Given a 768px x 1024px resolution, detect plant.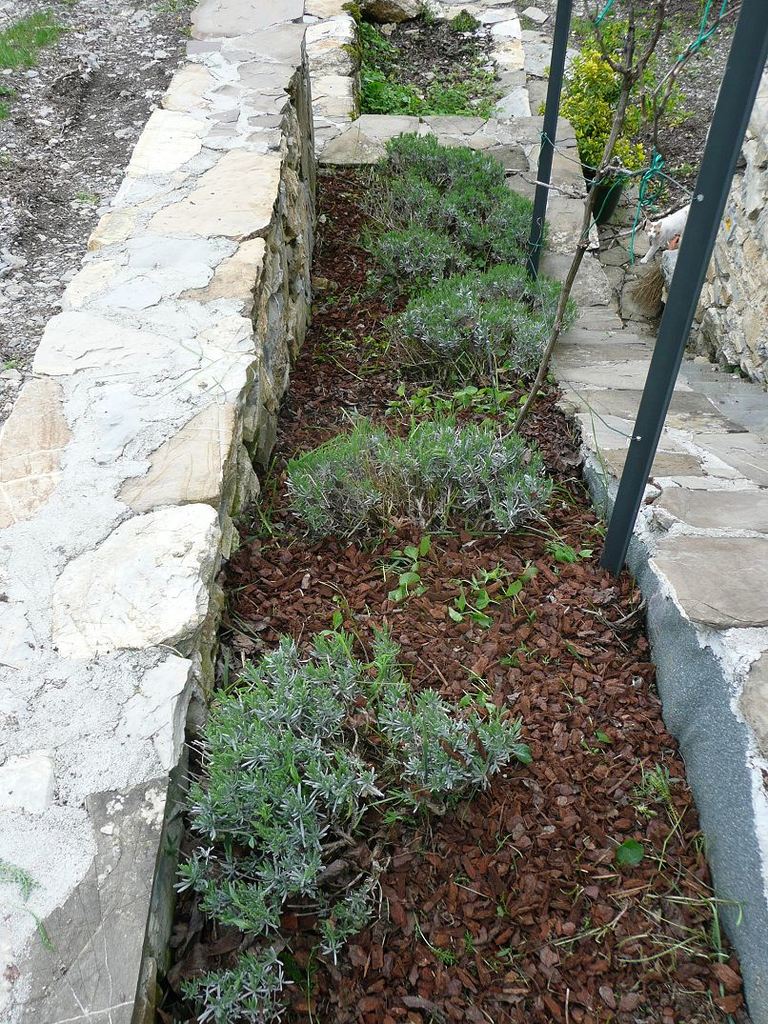
bbox=(346, 133, 540, 272).
